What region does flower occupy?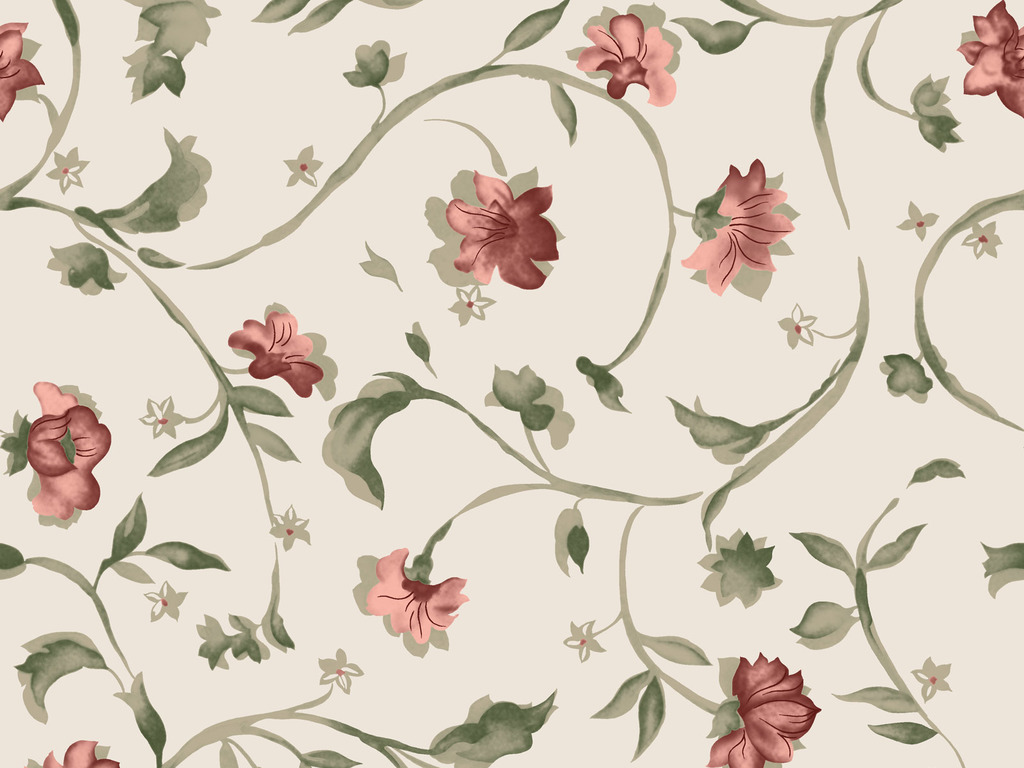
locate(705, 648, 821, 767).
